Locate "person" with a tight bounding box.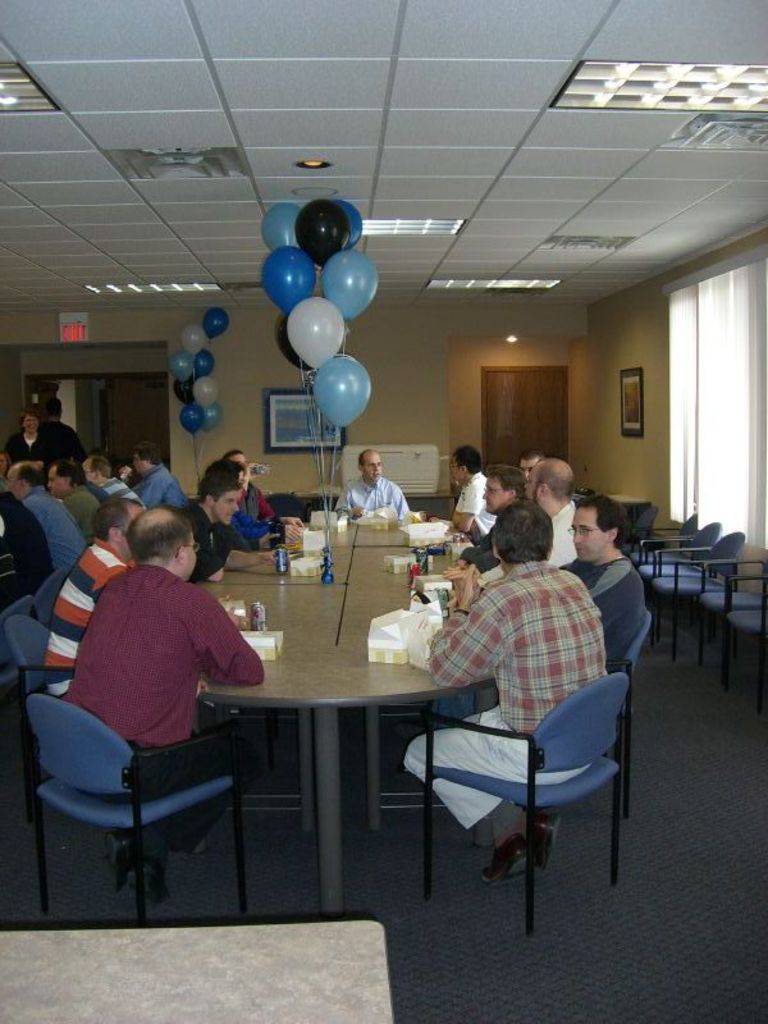
bbox(524, 461, 582, 564).
